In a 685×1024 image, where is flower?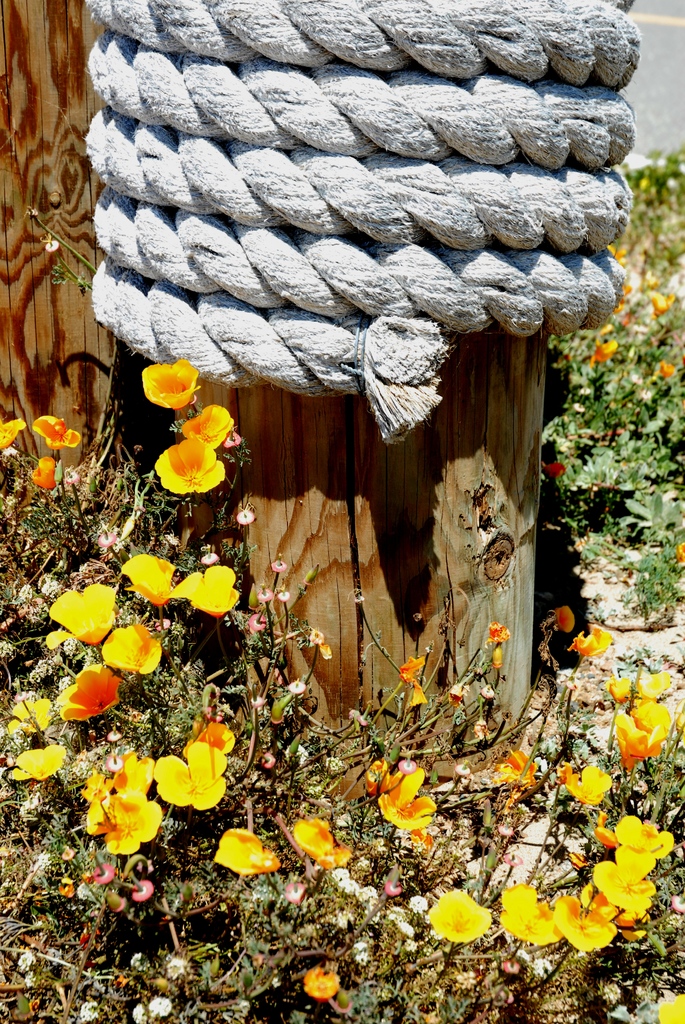
select_region(90, 860, 118, 886).
